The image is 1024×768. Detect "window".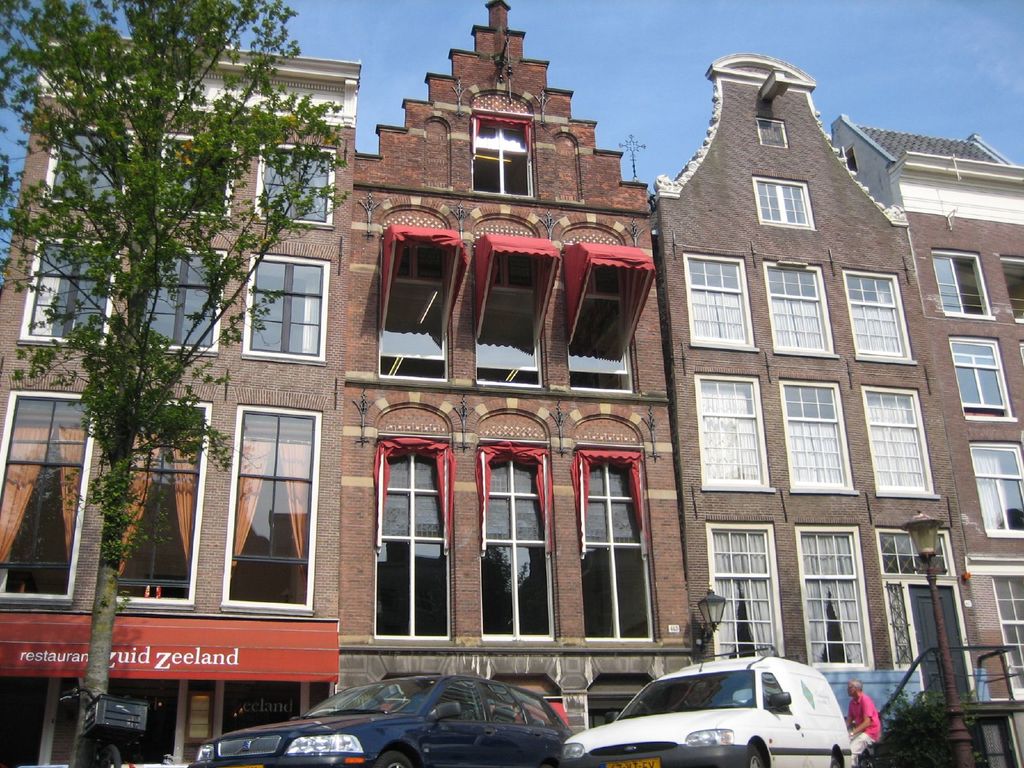
Detection: left=933, top=250, right=988, bottom=315.
